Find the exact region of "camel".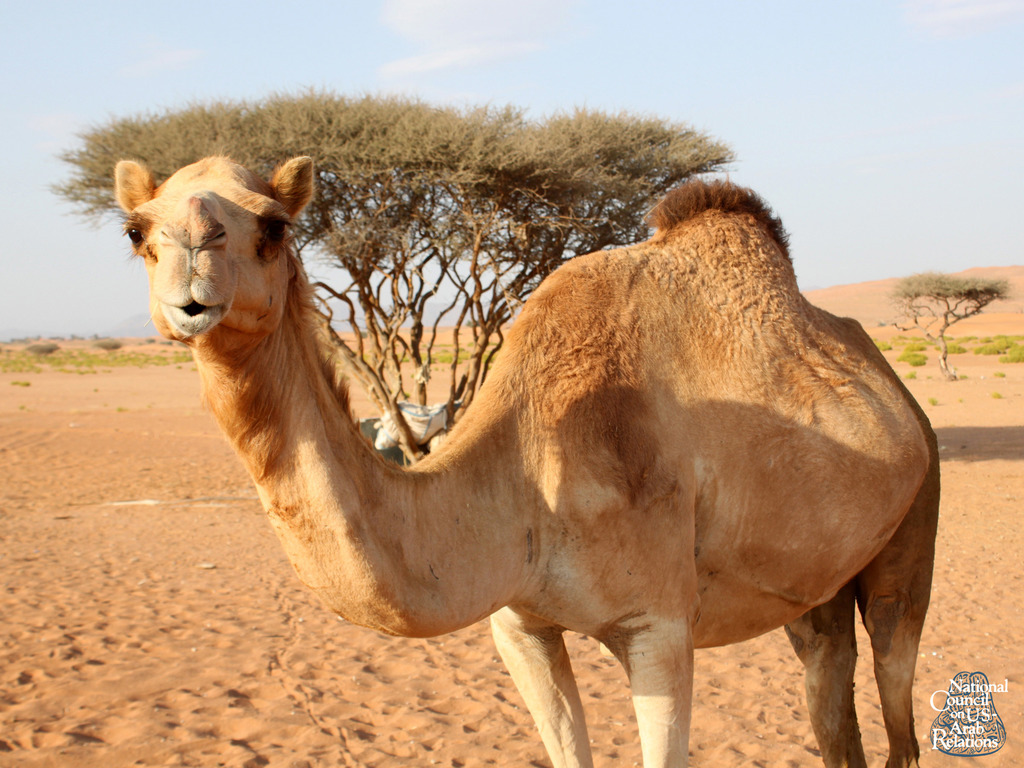
Exact region: [117, 148, 941, 767].
